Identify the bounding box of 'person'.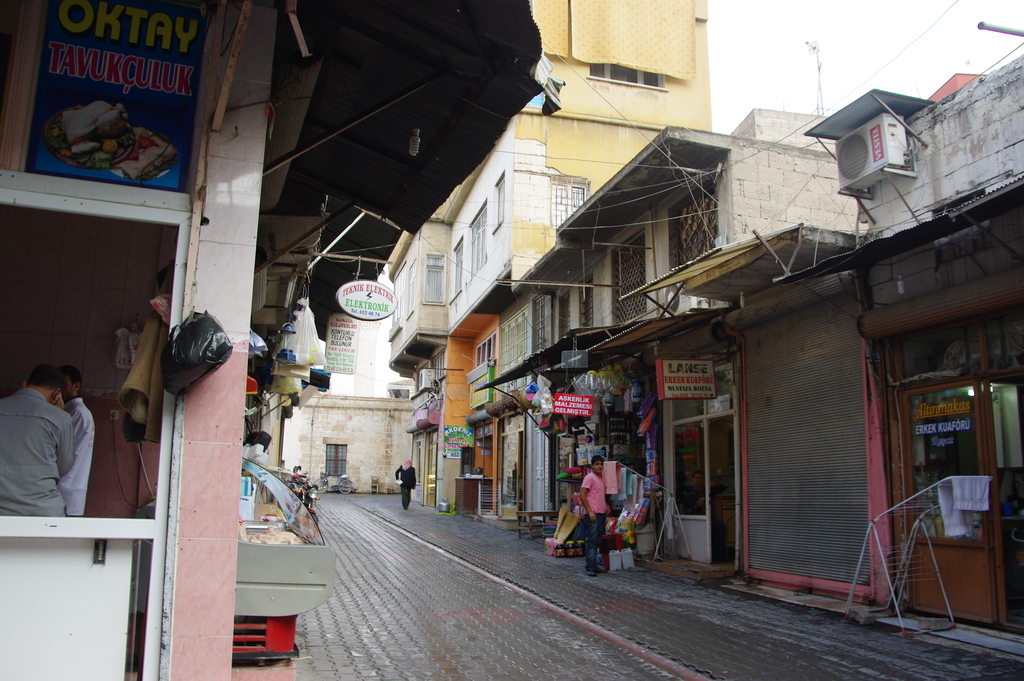
[396,454,419,512].
